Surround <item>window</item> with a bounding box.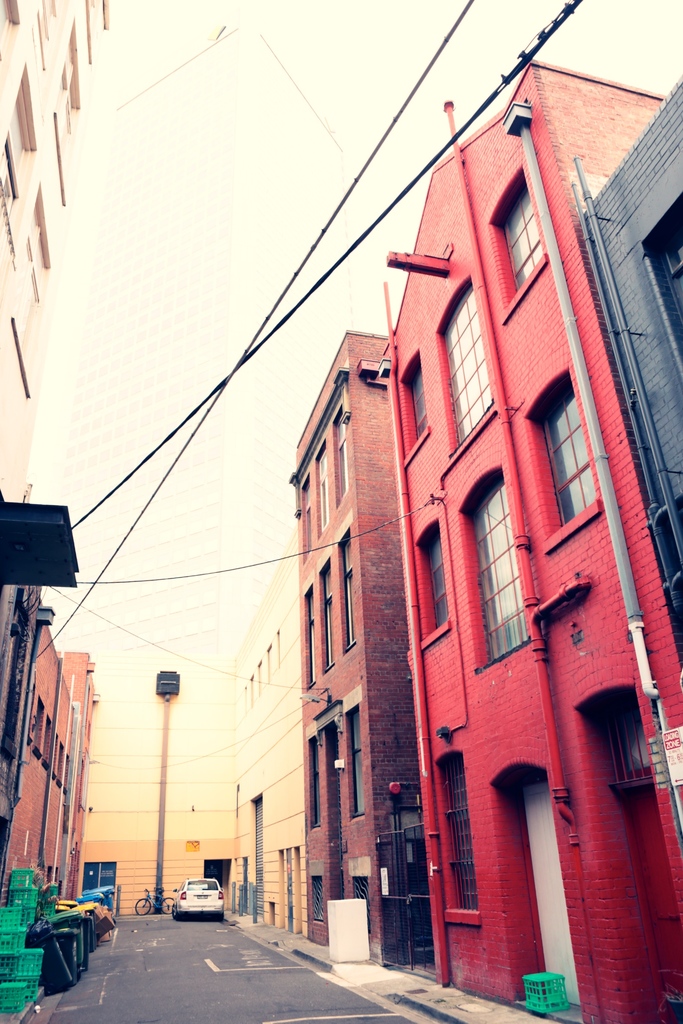
<region>415, 533, 450, 634</region>.
